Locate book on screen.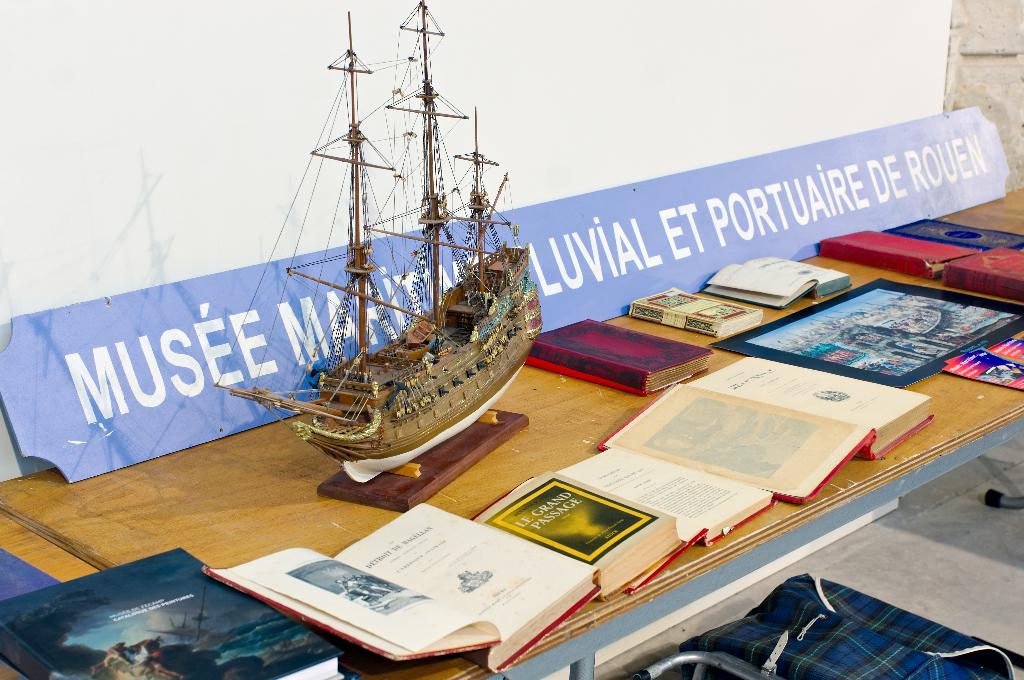
On screen at left=701, top=254, right=851, bottom=310.
